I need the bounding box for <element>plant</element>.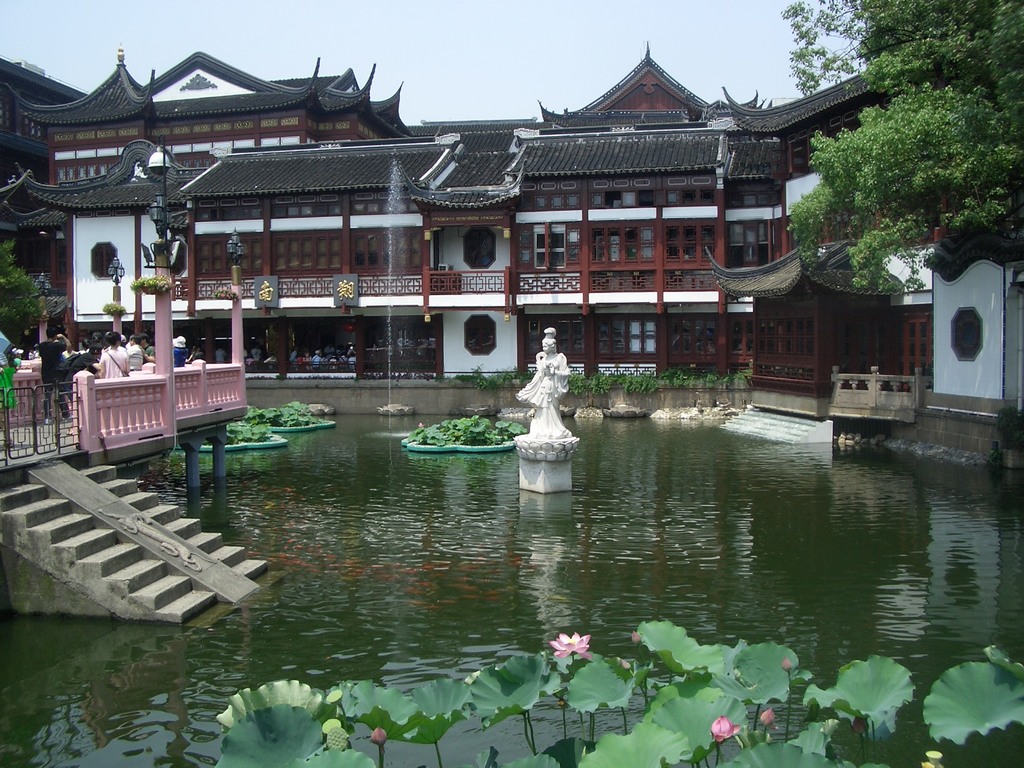
Here it is: (563,366,587,394).
